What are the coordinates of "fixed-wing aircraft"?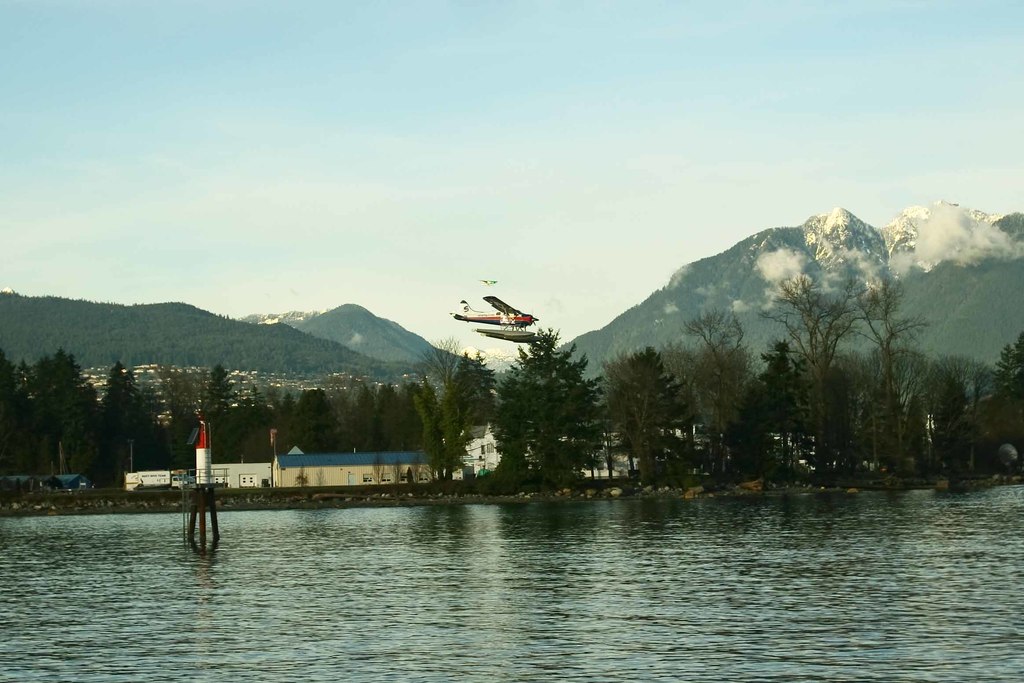
<region>443, 283, 537, 342</region>.
